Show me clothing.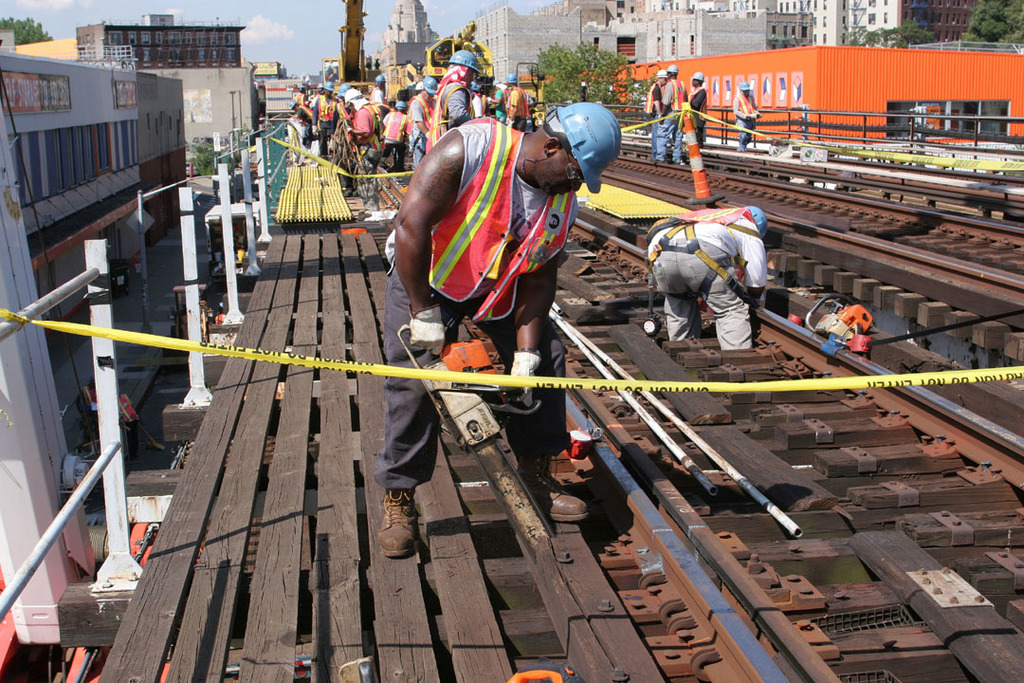
clothing is here: x1=384 y1=118 x2=576 y2=486.
